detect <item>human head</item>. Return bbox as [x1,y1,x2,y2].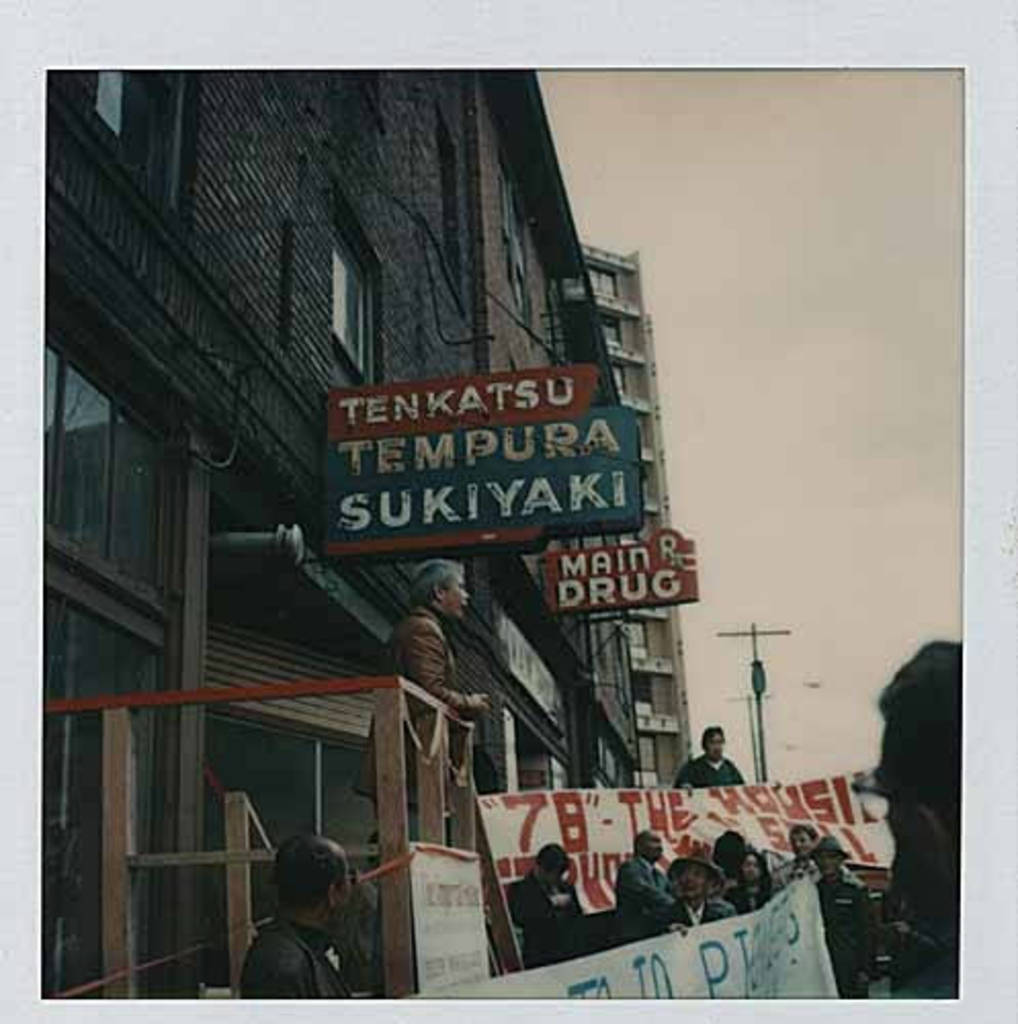
[871,635,961,918].
